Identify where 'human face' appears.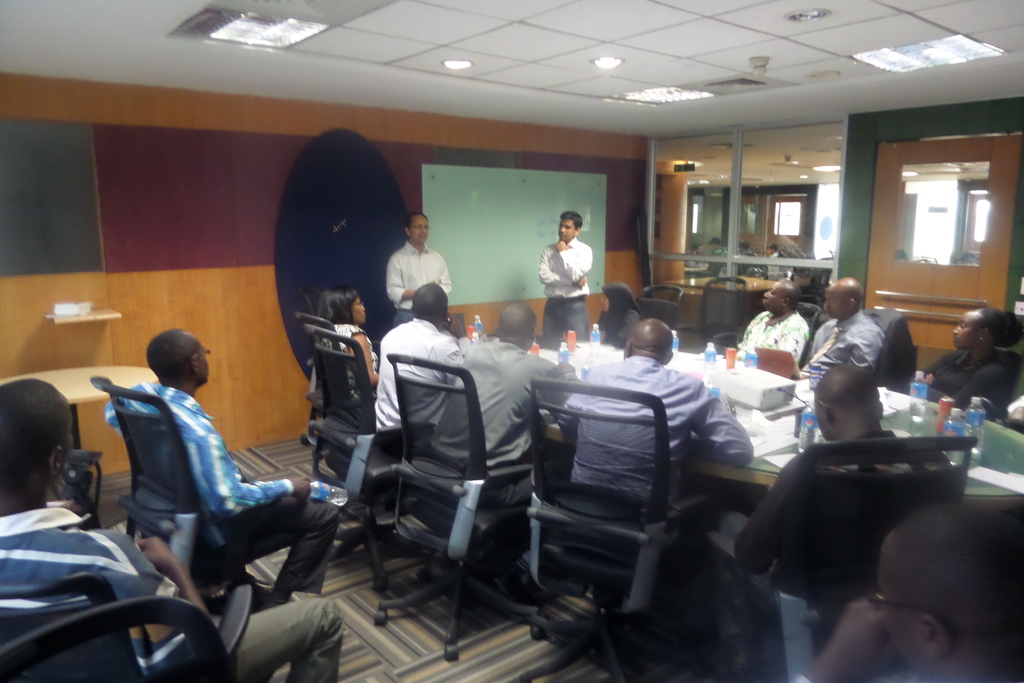
Appears at crop(198, 340, 210, 386).
